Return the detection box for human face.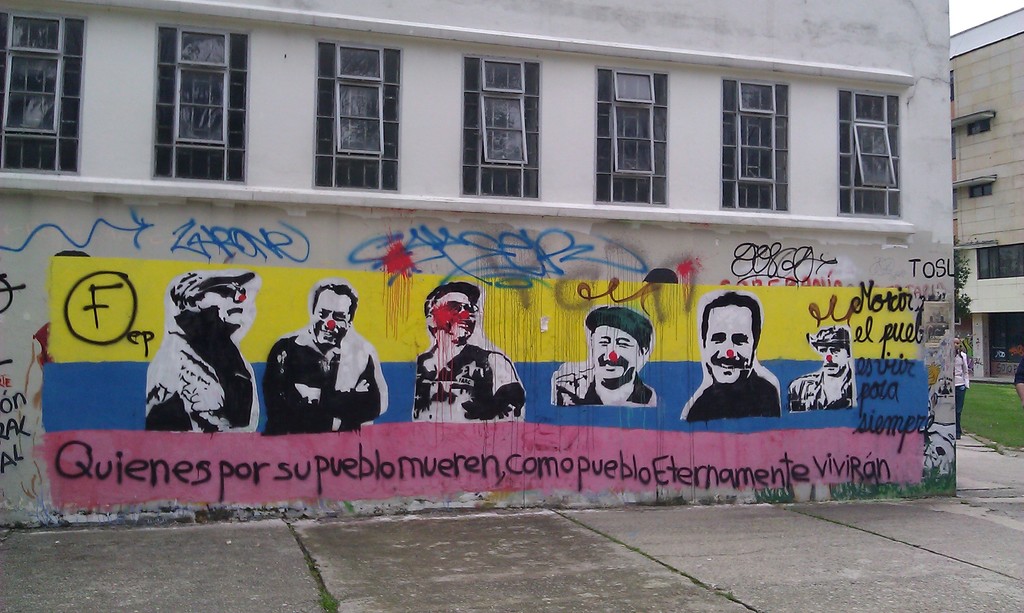
431,288,480,346.
